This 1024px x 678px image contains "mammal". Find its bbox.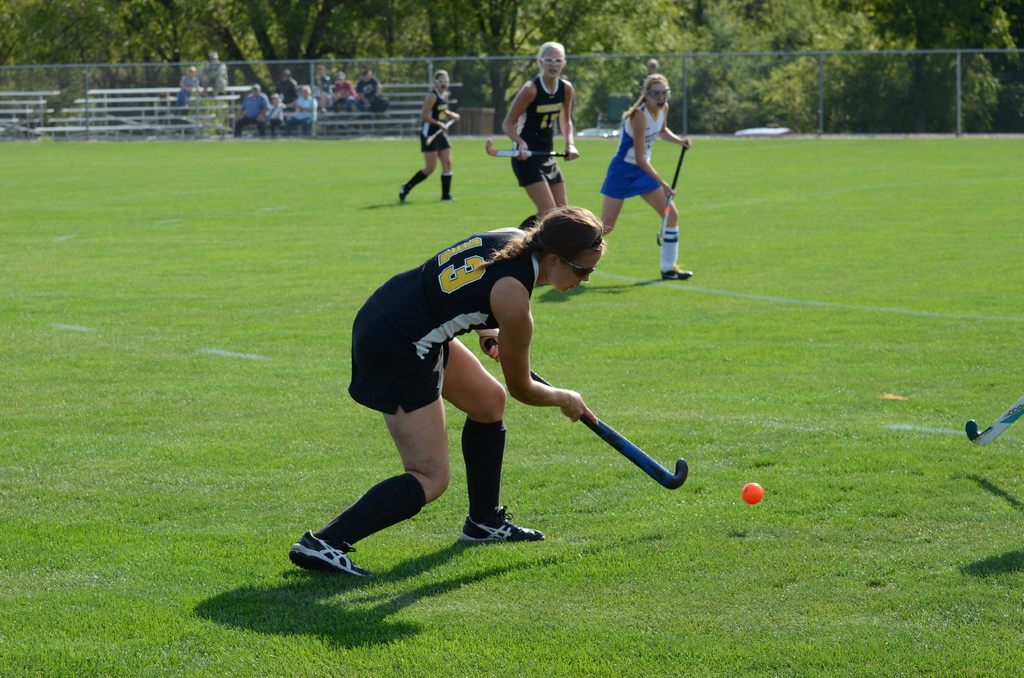
397:70:460:202.
